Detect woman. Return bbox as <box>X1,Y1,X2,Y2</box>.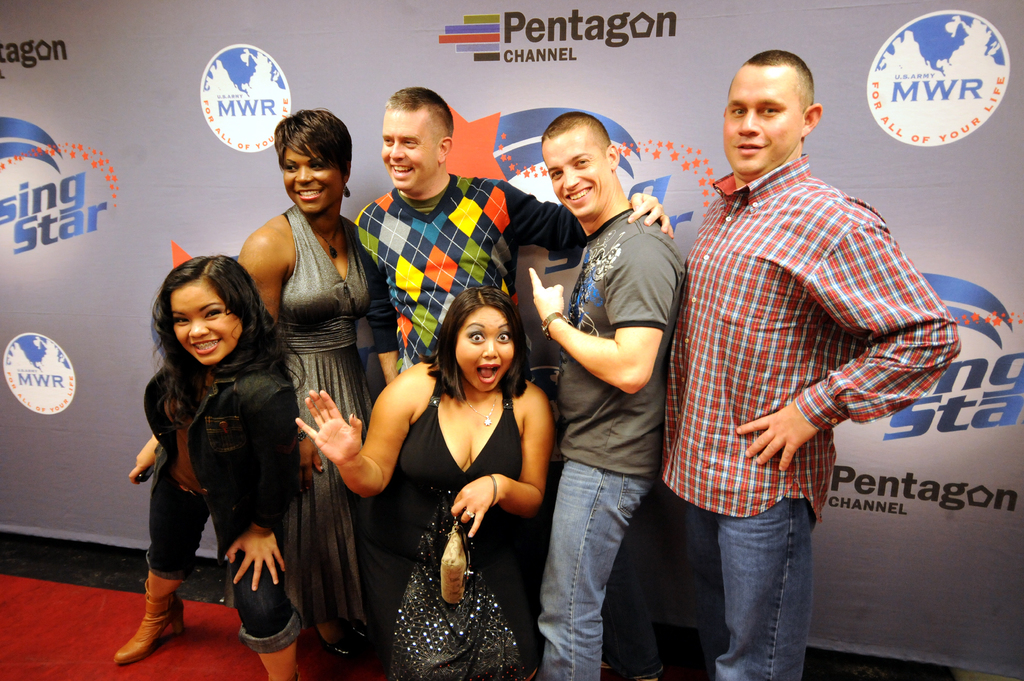
<box>348,248,556,664</box>.
